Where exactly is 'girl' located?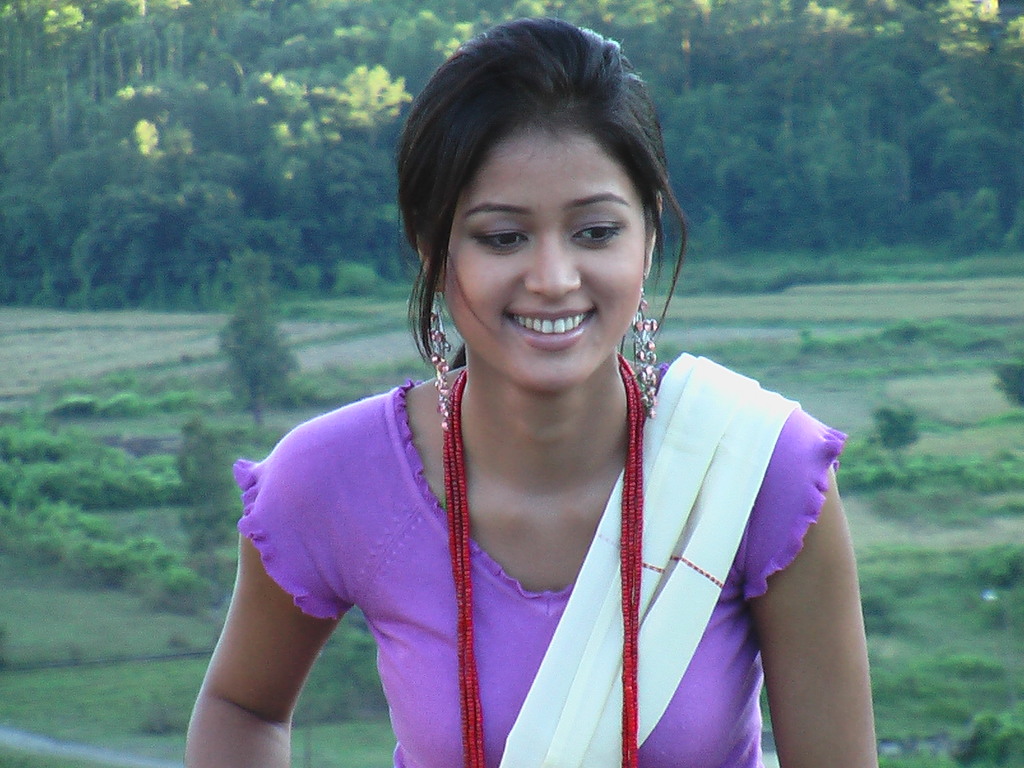
Its bounding box is bbox=[182, 10, 884, 767].
